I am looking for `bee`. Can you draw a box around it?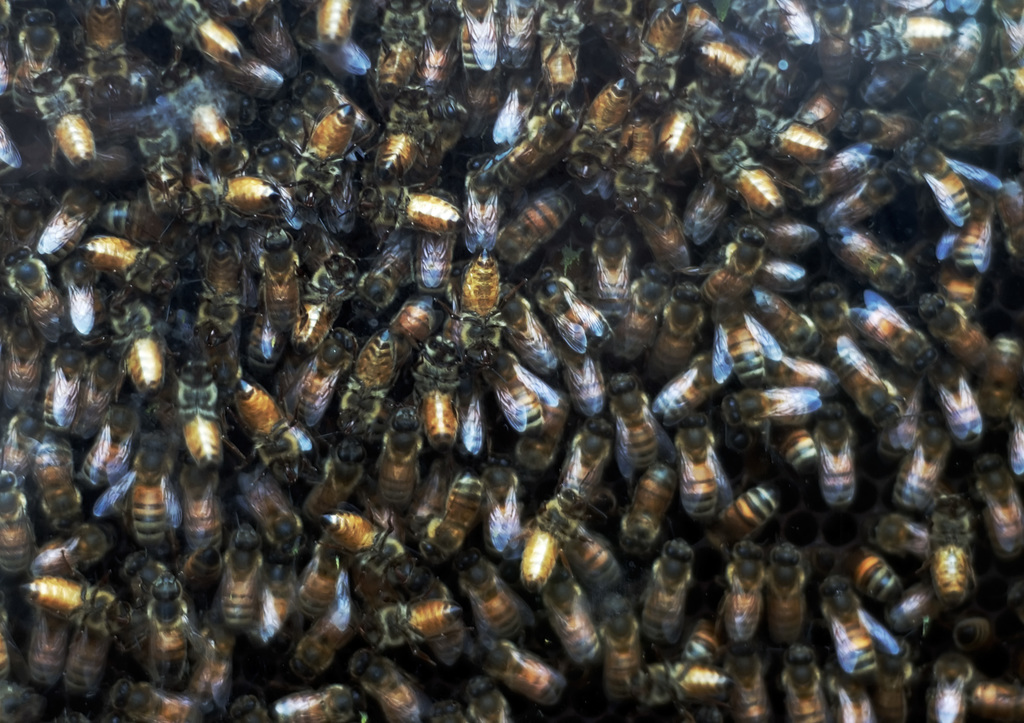
Sure, the bounding box is (368,0,439,90).
